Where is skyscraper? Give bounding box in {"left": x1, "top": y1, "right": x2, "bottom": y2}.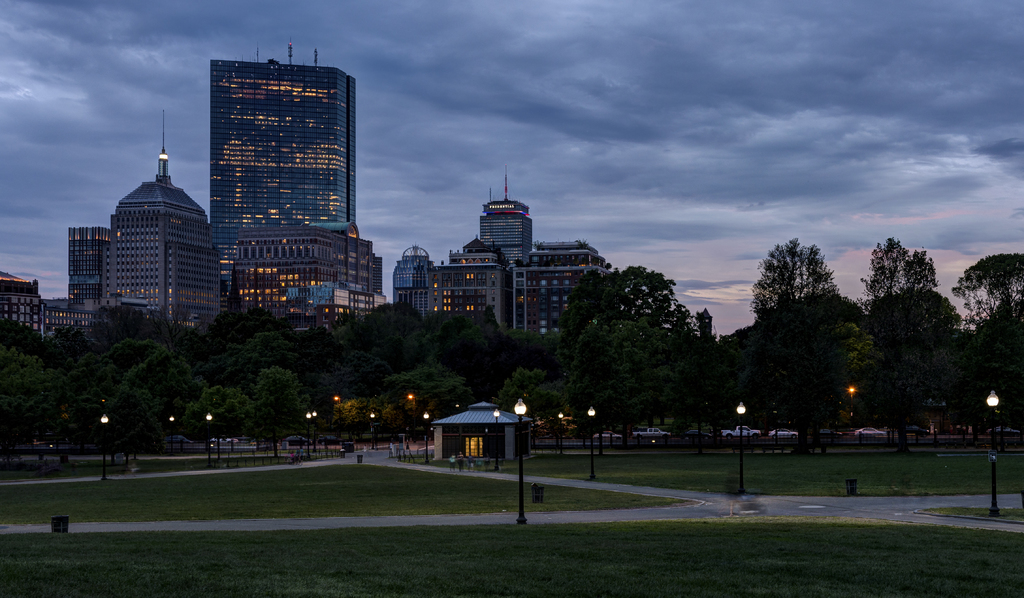
{"left": 68, "top": 227, "right": 111, "bottom": 319}.
